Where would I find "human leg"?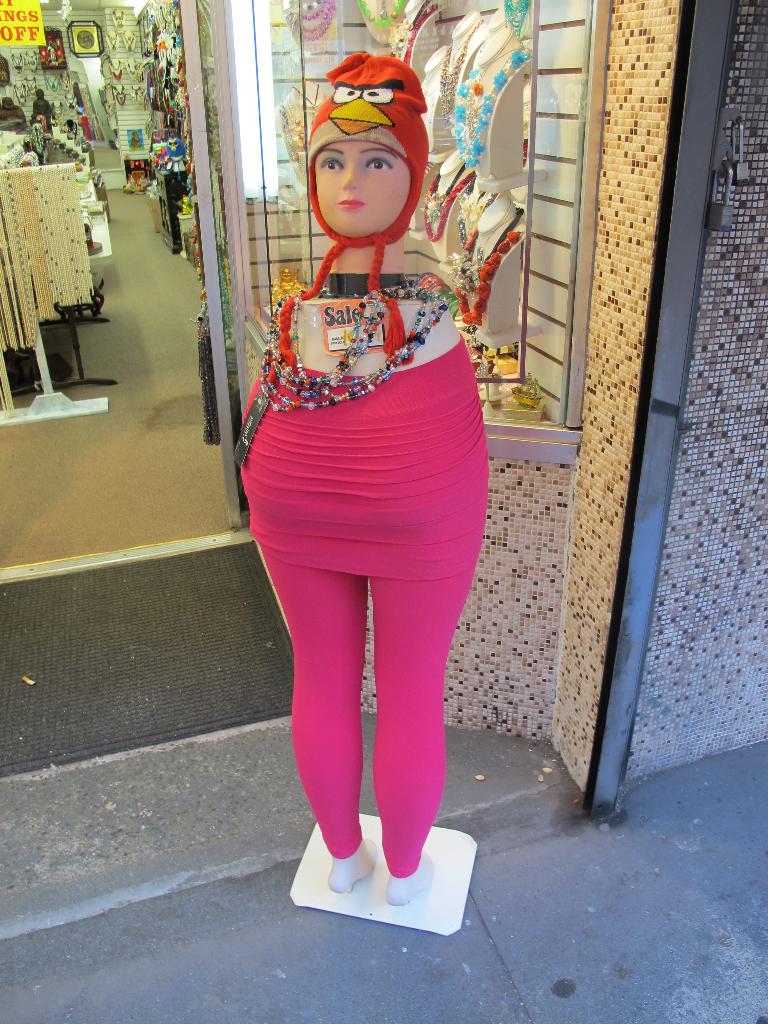
At pyautogui.locateOnScreen(359, 371, 488, 903).
